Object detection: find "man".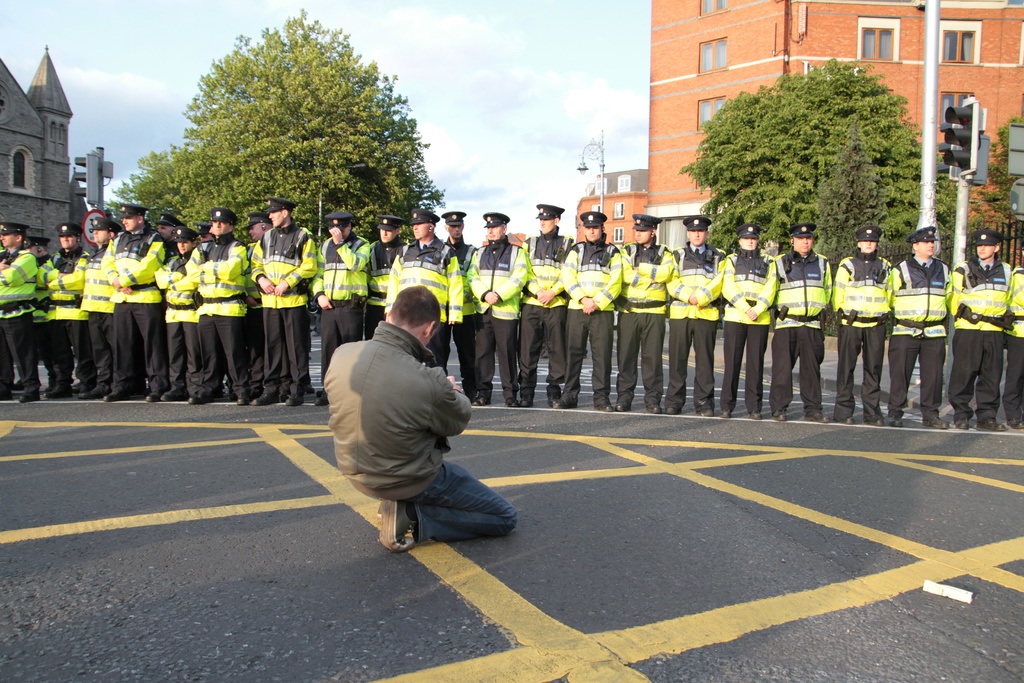
(x1=431, y1=213, x2=484, y2=397).
